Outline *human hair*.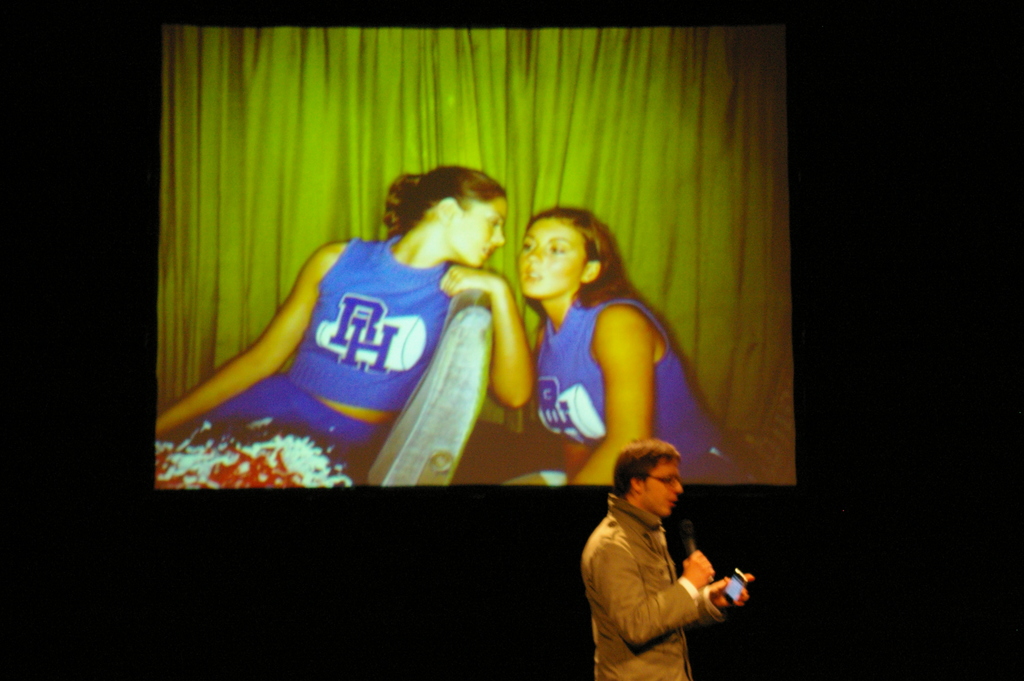
Outline: l=382, t=163, r=508, b=240.
